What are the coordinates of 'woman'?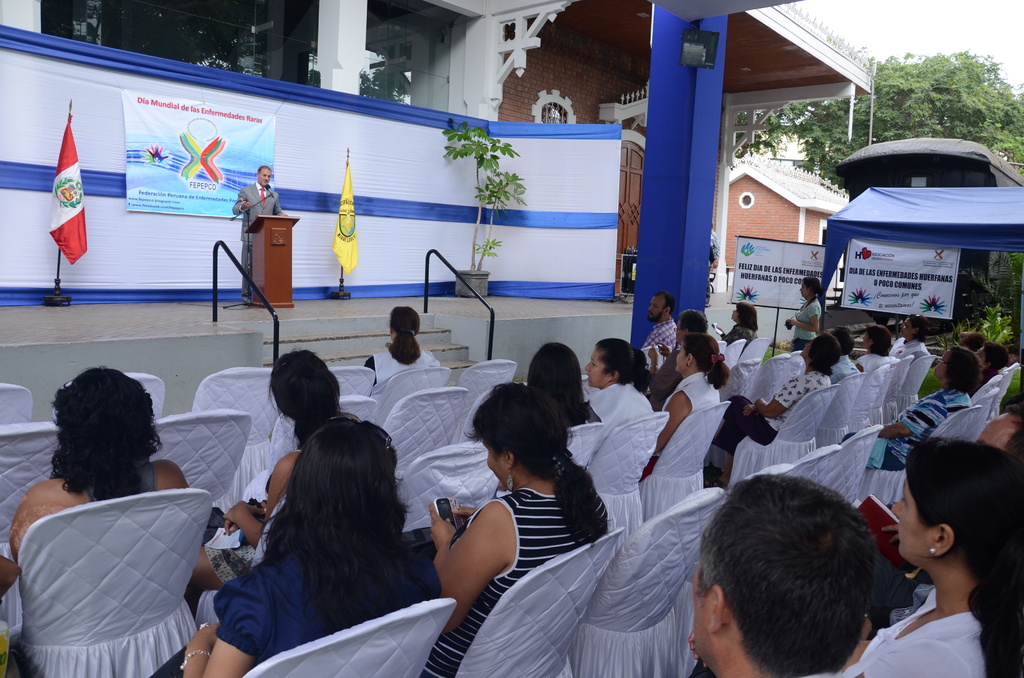
rect(714, 329, 834, 454).
